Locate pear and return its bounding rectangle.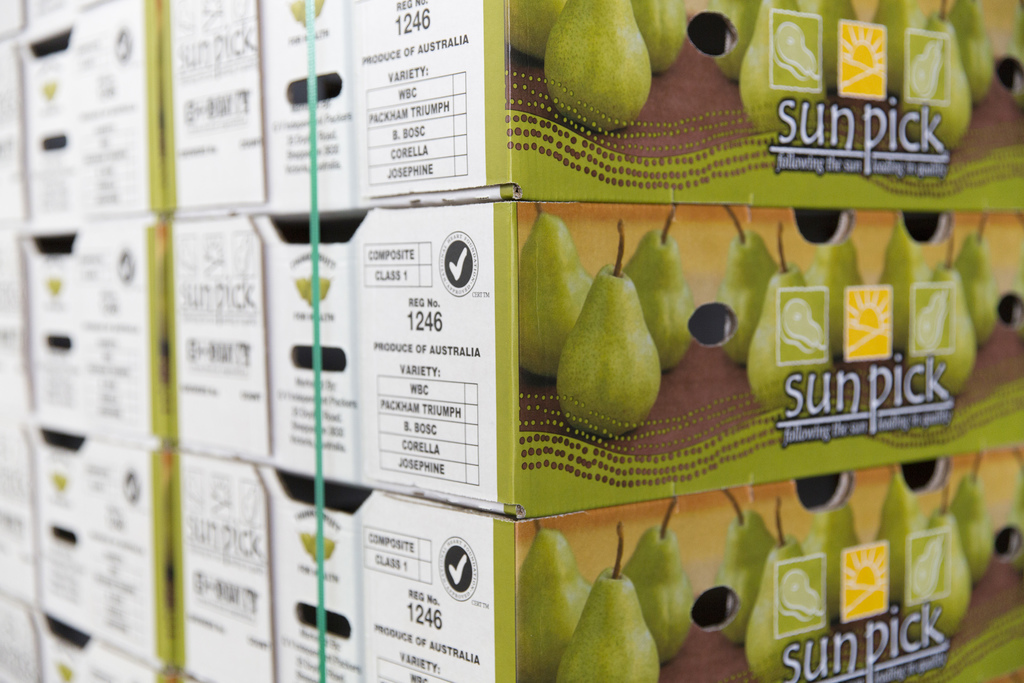
rect(955, 225, 999, 348).
